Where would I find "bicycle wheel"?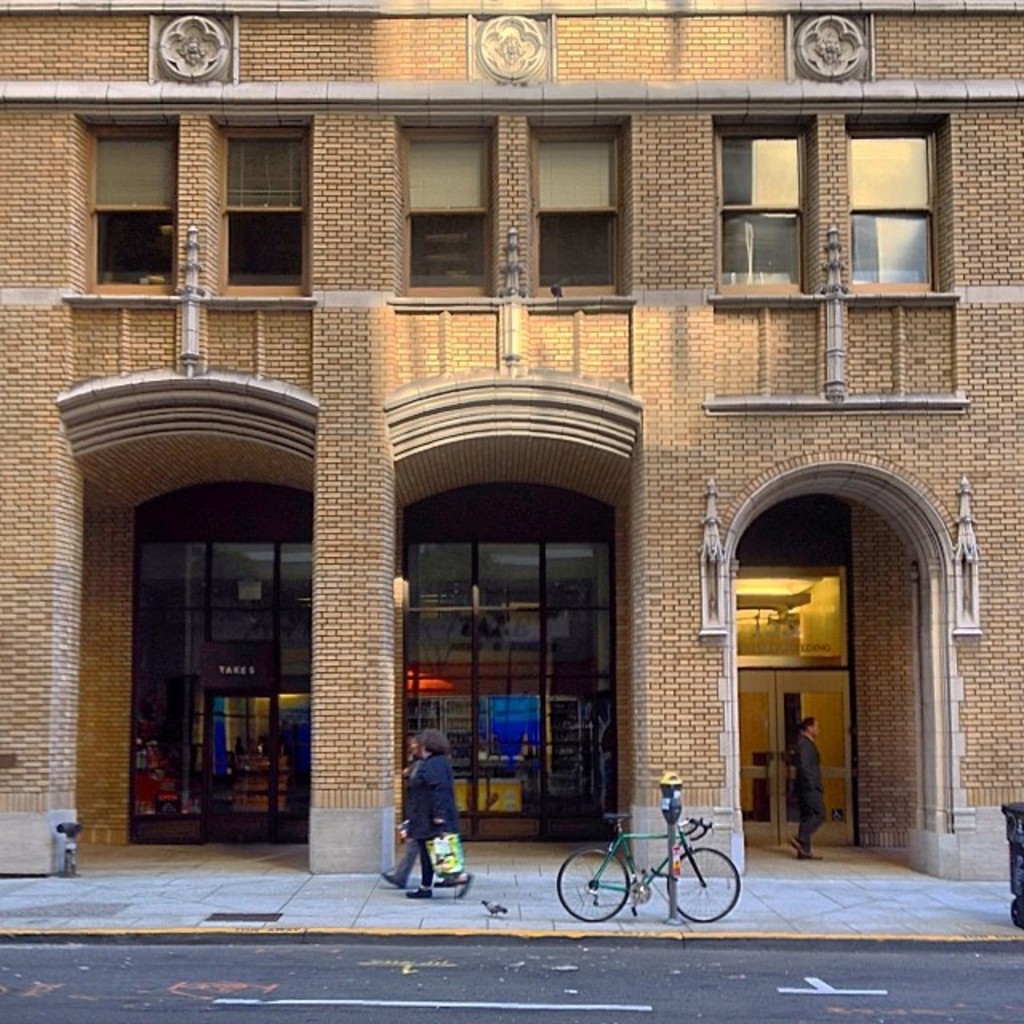
At select_region(659, 845, 746, 920).
